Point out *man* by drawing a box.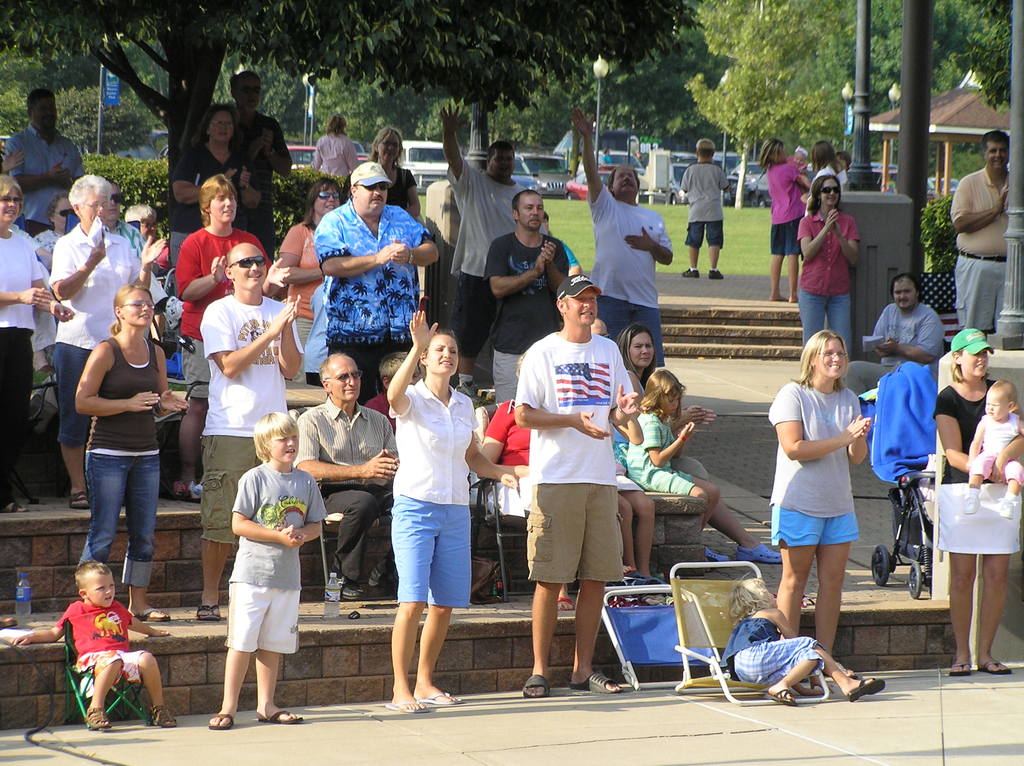
Rect(296, 351, 403, 600).
